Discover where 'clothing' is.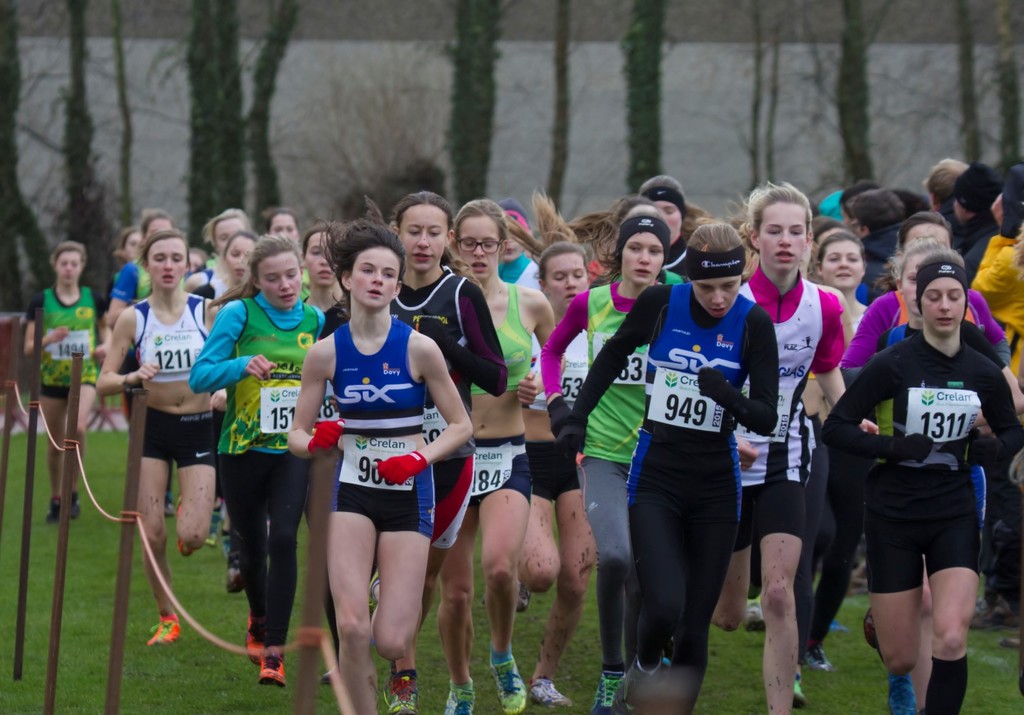
Discovered at rect(187, 289, 329, 641).
